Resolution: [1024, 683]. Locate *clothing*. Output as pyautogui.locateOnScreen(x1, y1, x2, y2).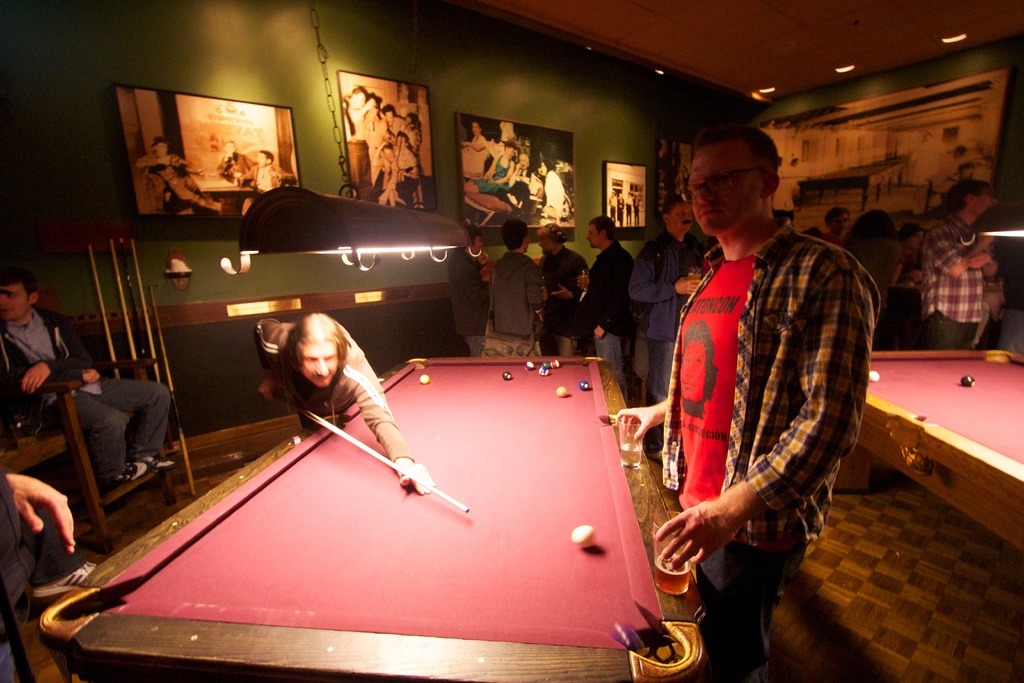
pyautogui.locateOnScreen(910, 199, 989, 348).
